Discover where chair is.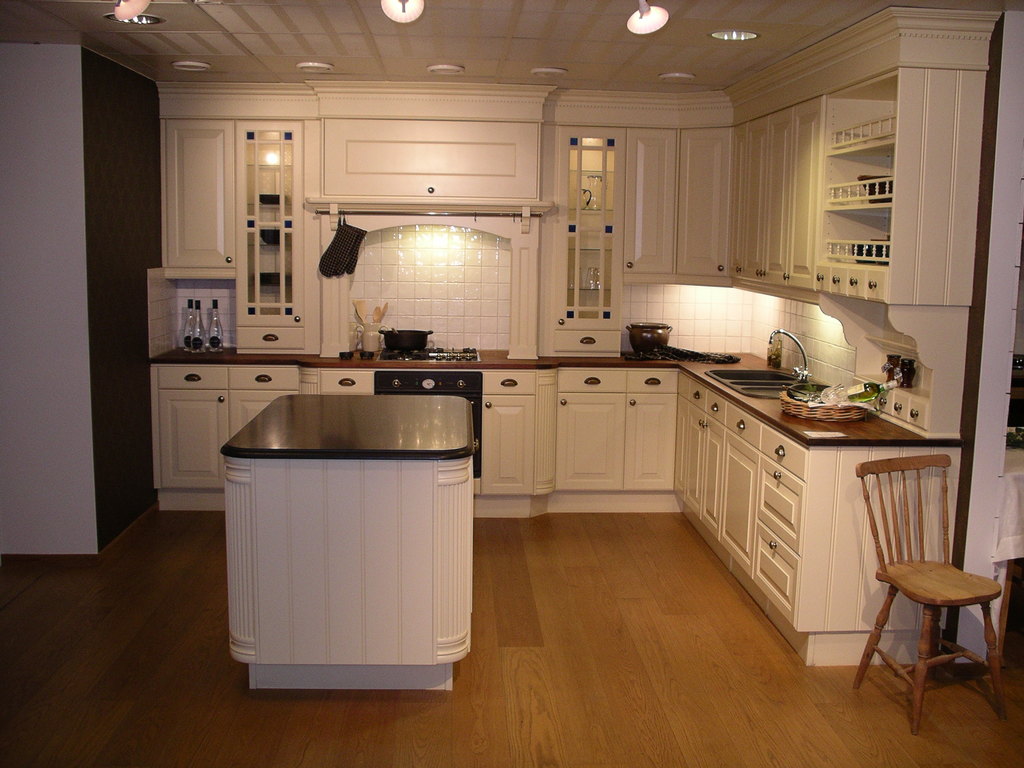
Discovered at 856,486,1018,740.
